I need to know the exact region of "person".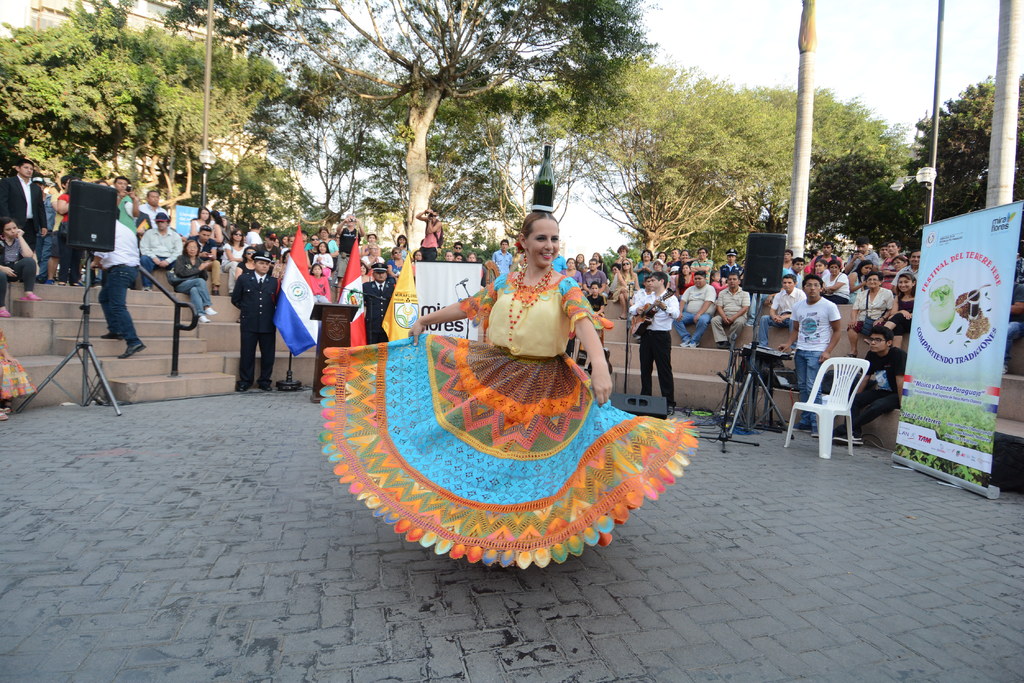
Region: box=[746, 268, 789, 325].
